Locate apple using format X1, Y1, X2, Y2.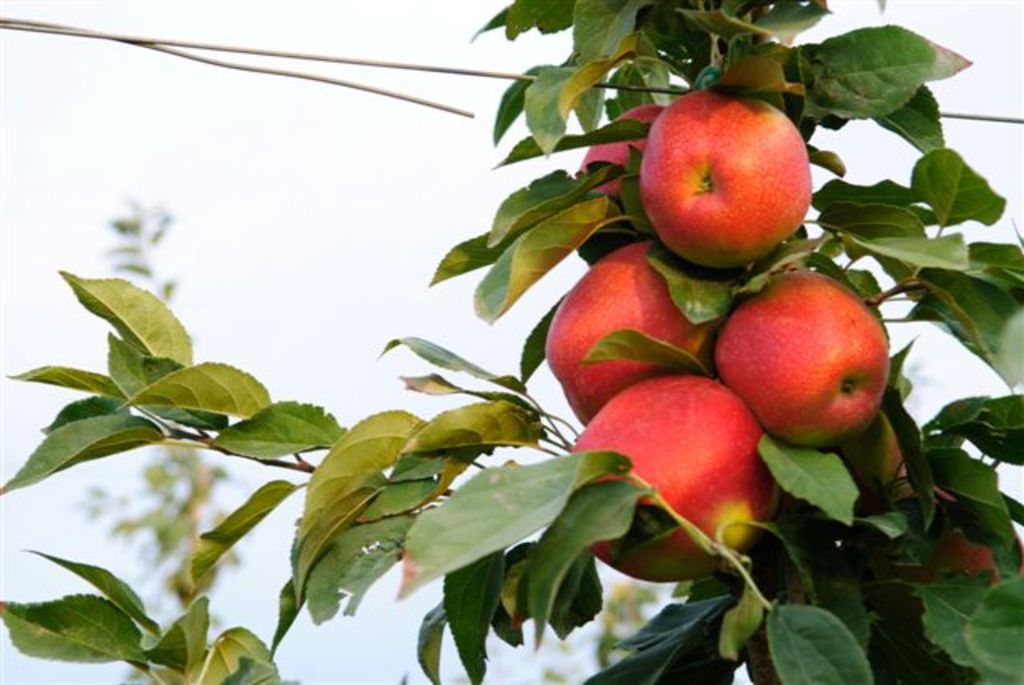
858, 498, 1022, 591.
